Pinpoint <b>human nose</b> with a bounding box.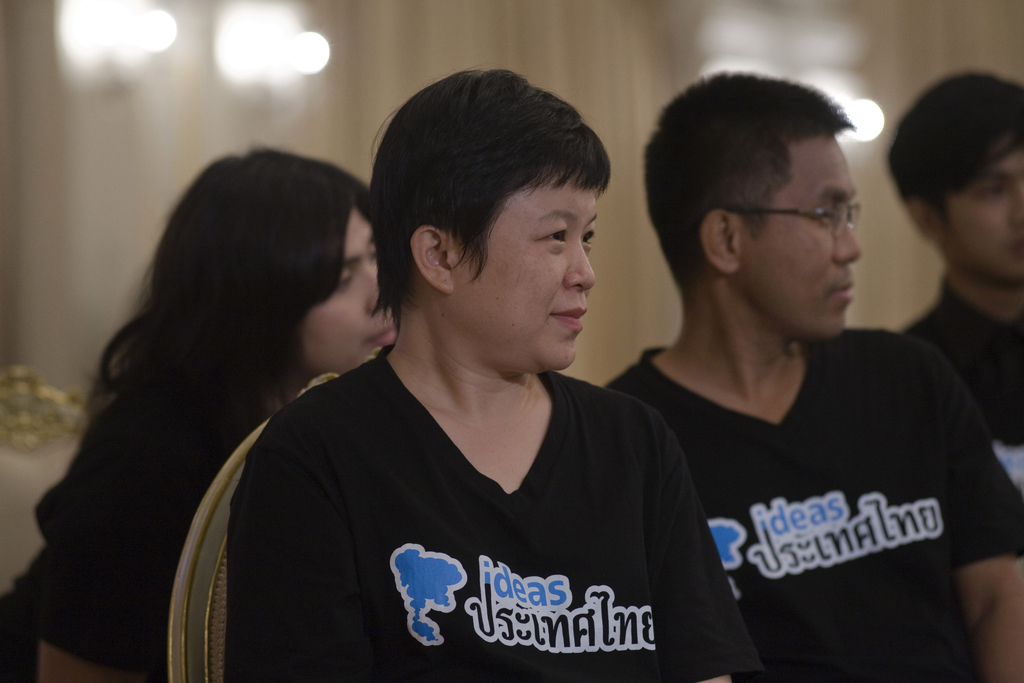
BBox(1007, 178, 1023, 231).
